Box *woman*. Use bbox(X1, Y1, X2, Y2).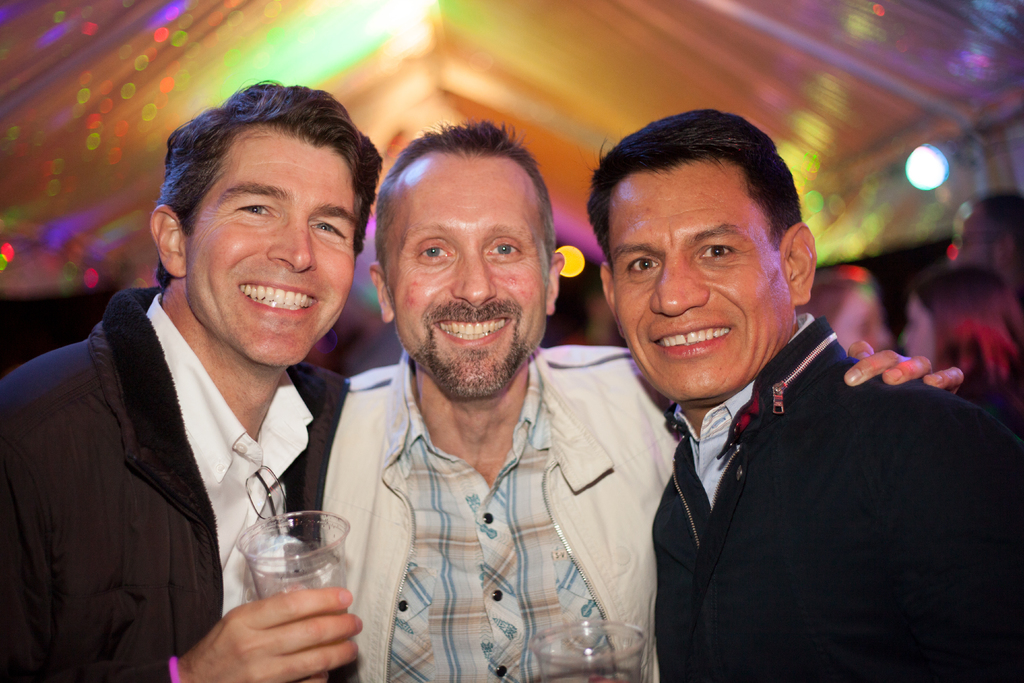
bbox(900, 266, 1023, 431).
